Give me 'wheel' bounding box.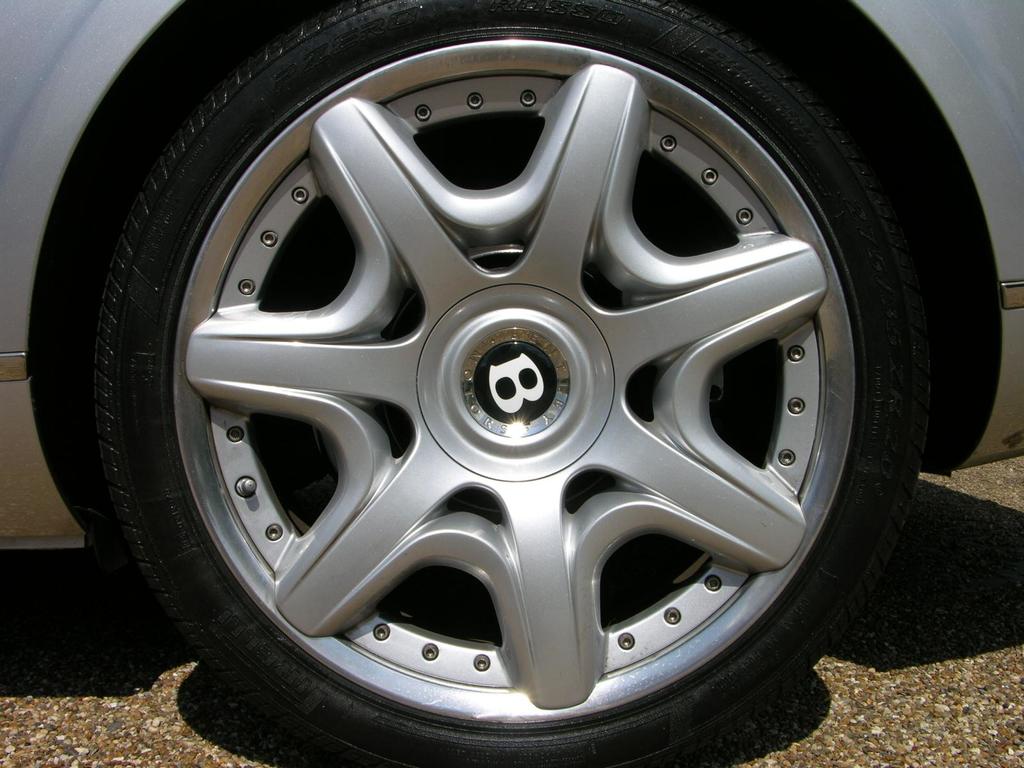
x1=86 y1=0 x2=929 y2=767.
